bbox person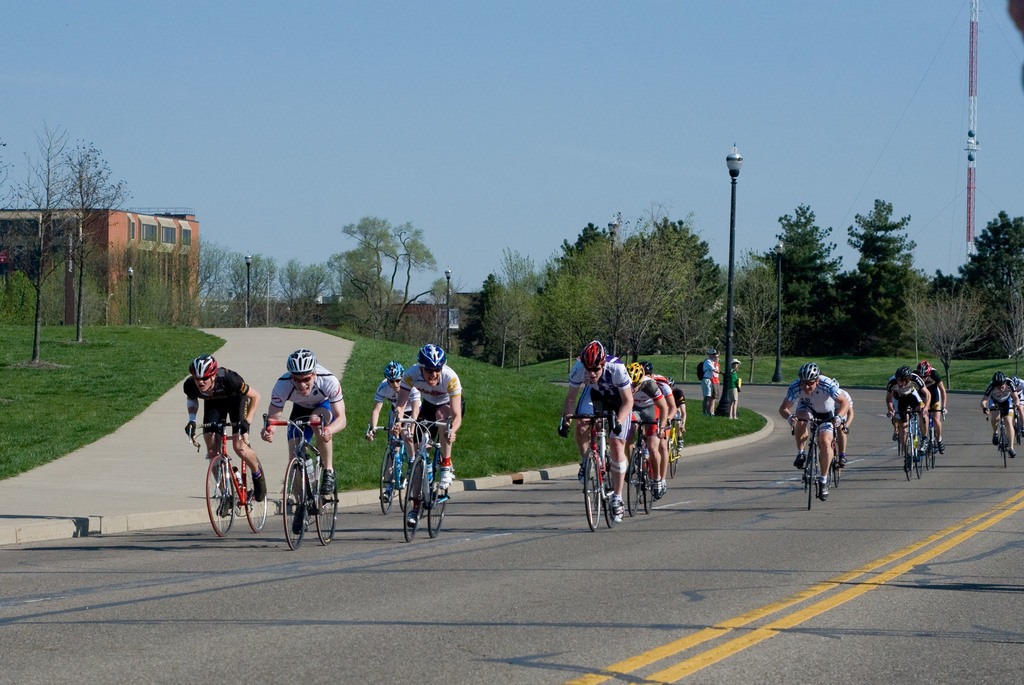
{"left": 918, "top": 361, "right": 942, "bottom": 446}
